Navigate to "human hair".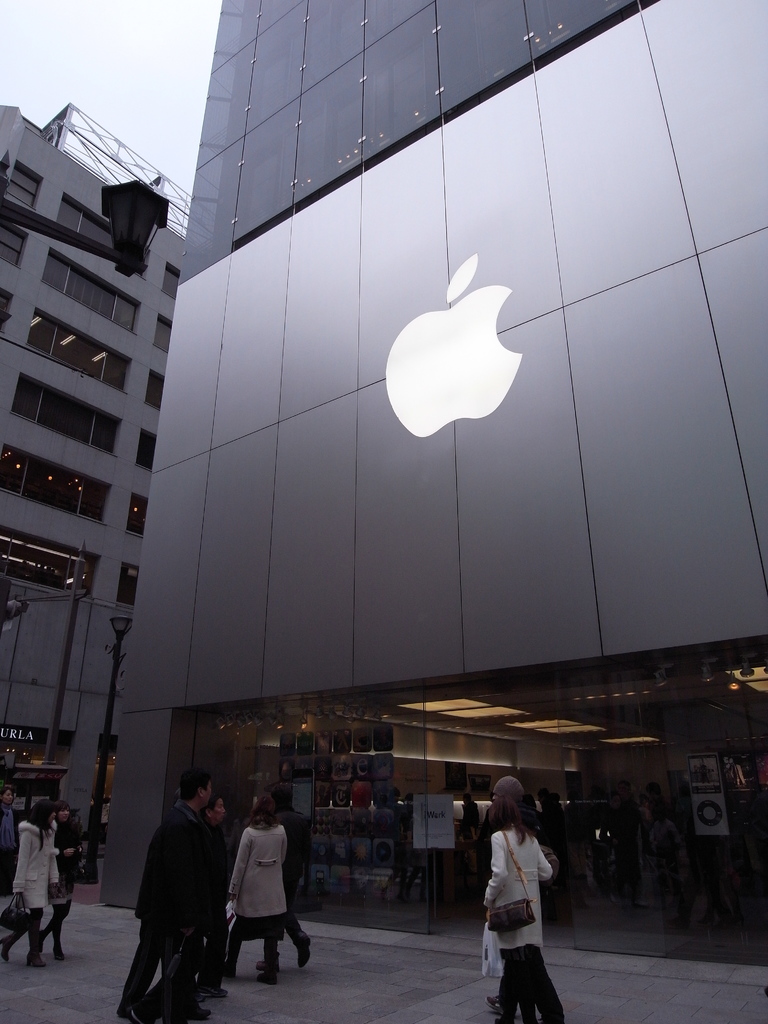
Navigation target: [245,794,280,829].
